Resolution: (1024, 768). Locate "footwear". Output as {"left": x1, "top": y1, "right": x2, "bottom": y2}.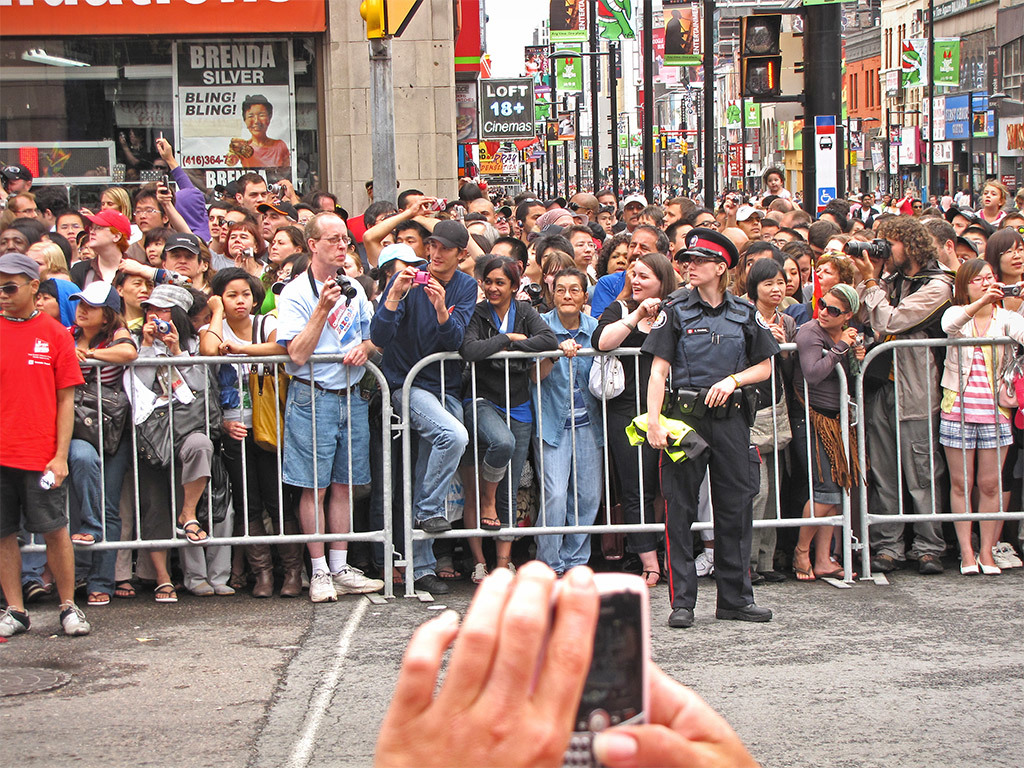
{"left": 154, "top": 582, "right": 172, "bottom": 601}.
